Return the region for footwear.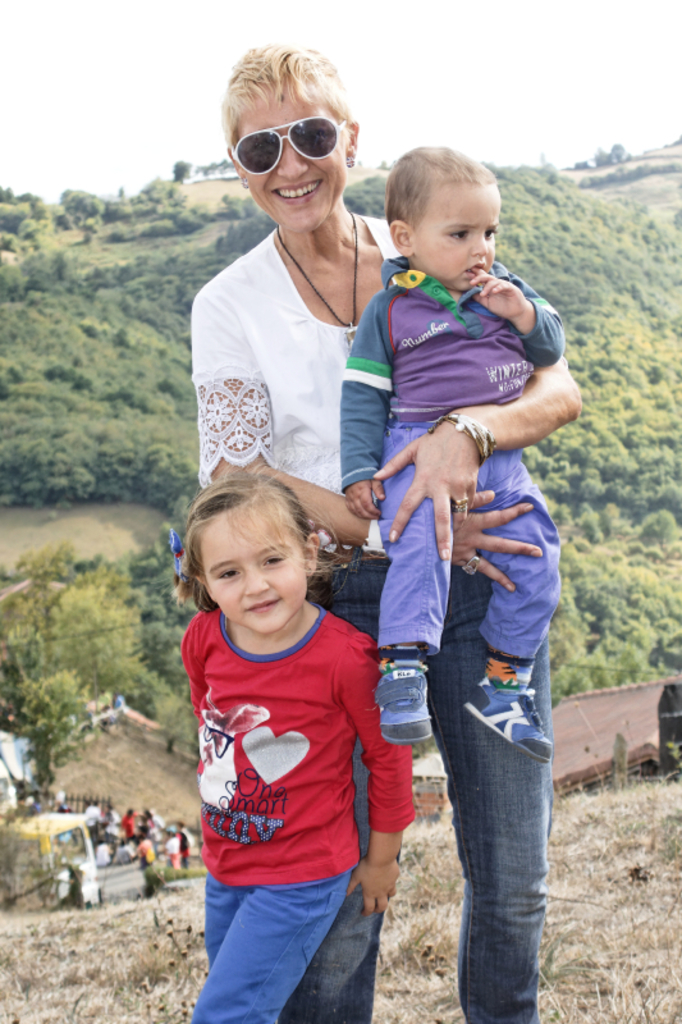
left=374, top=419, right=480, bottom=557.
